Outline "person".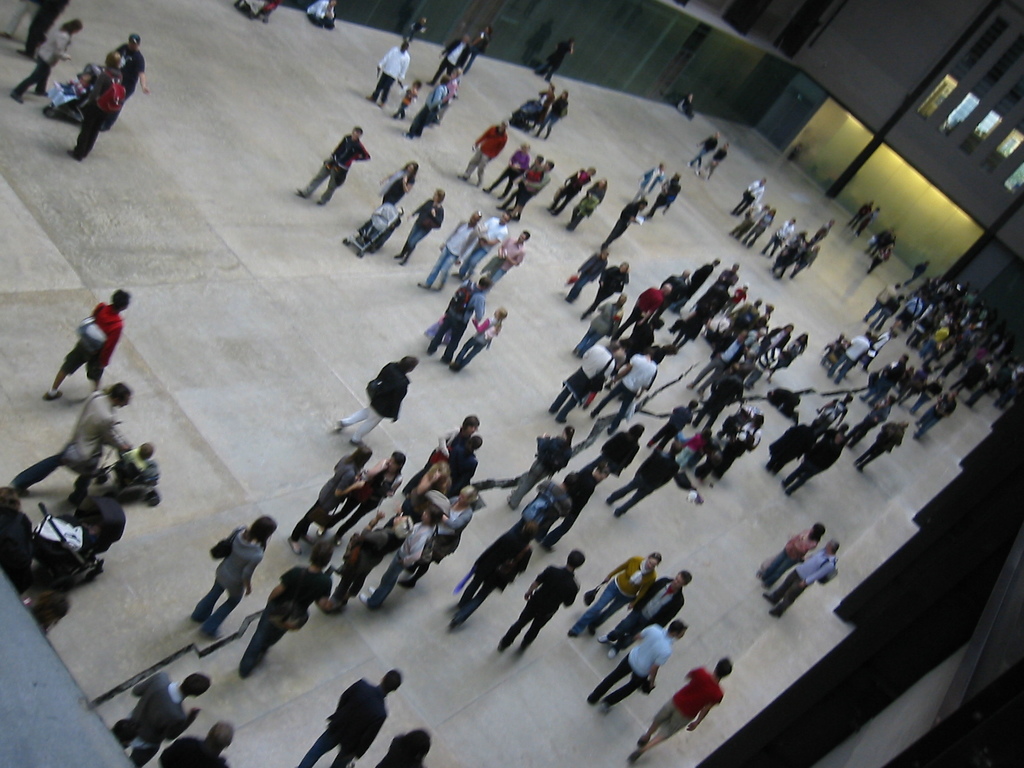
Outline: {"left": 239, "top": 541, "right": 344, "bottom": 672}.
